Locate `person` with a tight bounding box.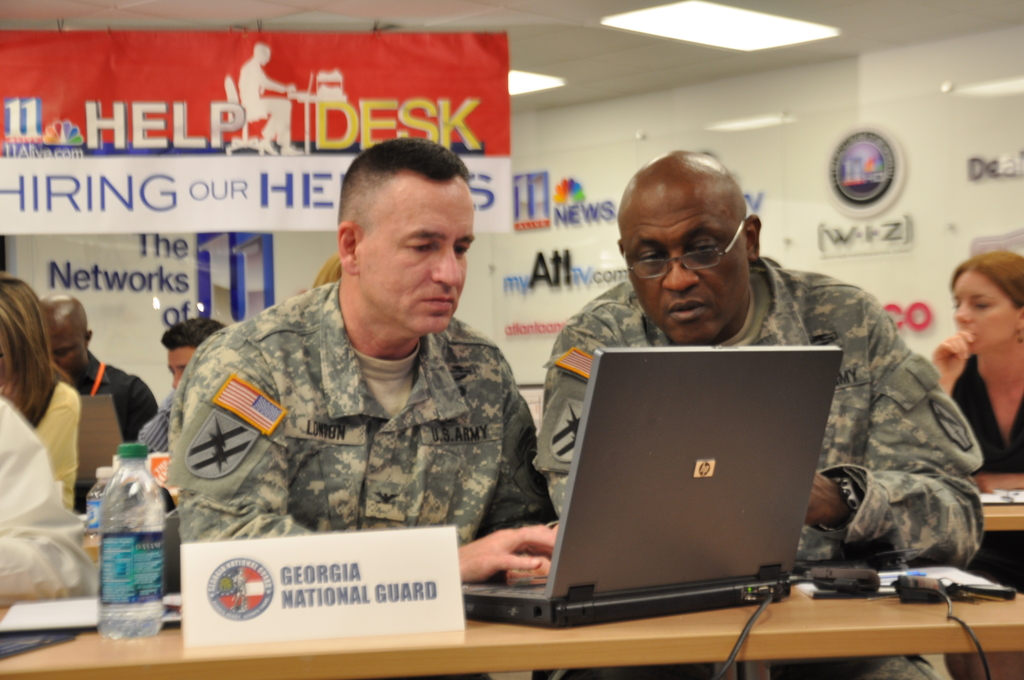
929,240,1023,596.
